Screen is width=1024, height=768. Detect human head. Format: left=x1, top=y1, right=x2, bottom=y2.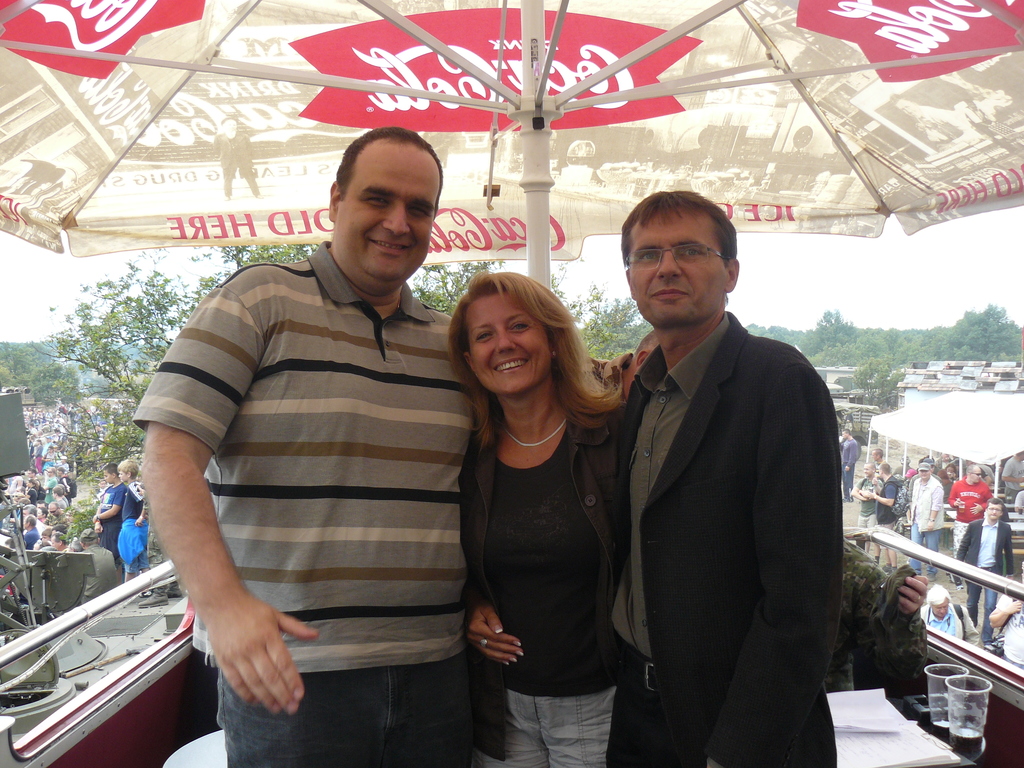
left=982, top=497, right=1006, bottom=524.
